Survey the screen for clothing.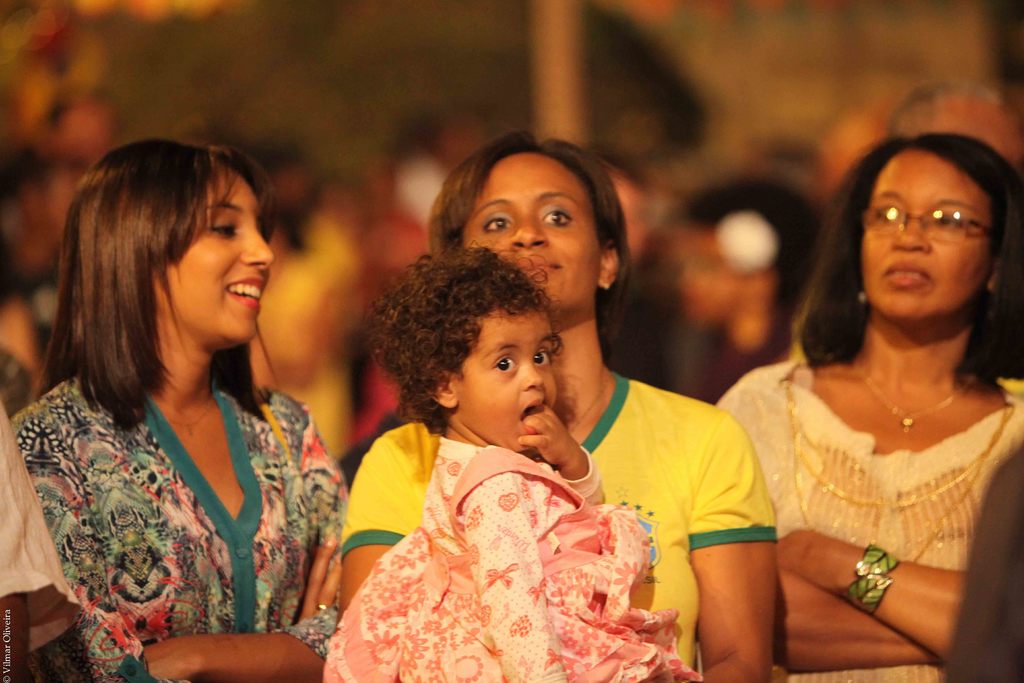
Survey found: x1=730, y1=335, x2=1023, y2=682.
